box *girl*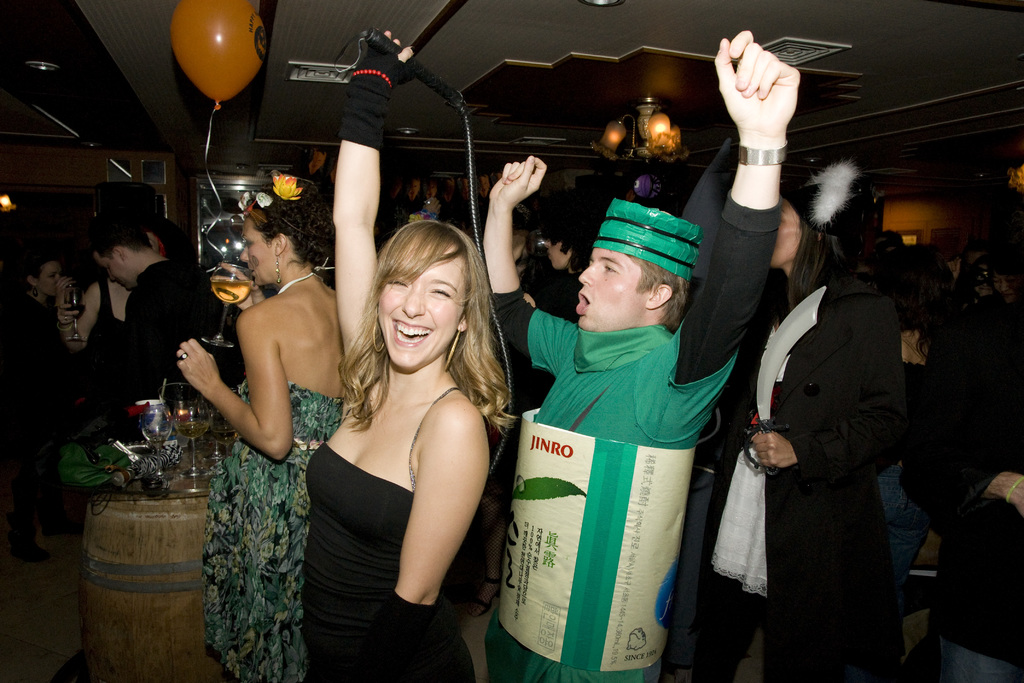
Rect(51, 273, 138, 424)
